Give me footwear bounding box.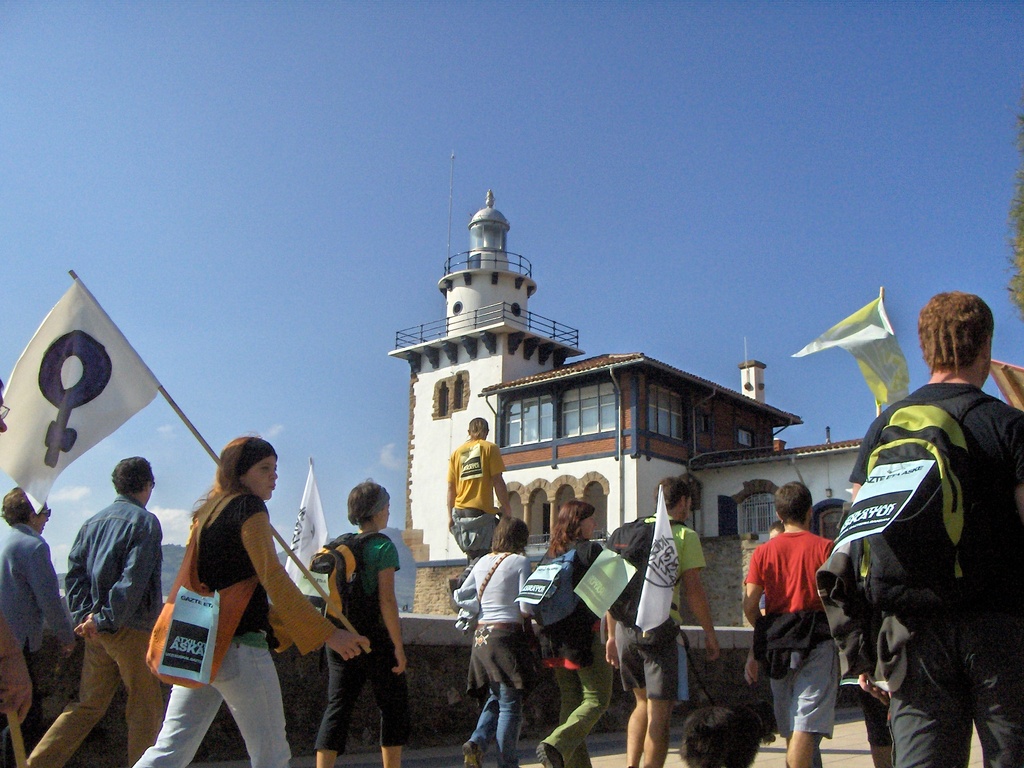
rect(466, 735, 483, 767).
